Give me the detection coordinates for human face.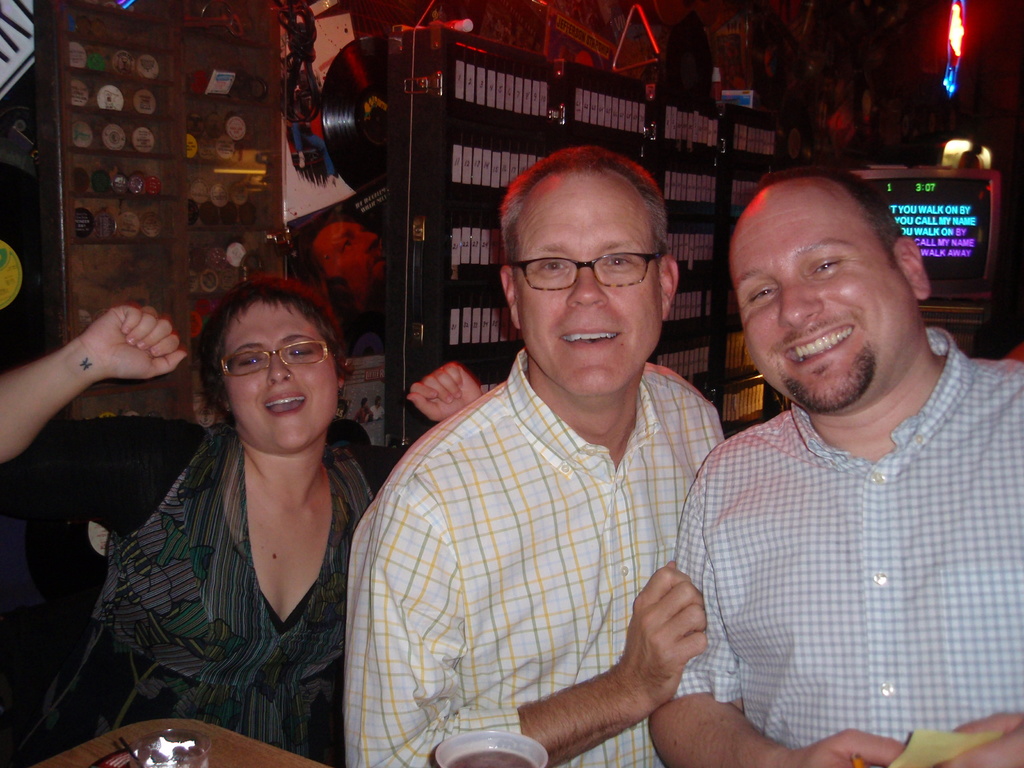
736, 187, 906, 417.
